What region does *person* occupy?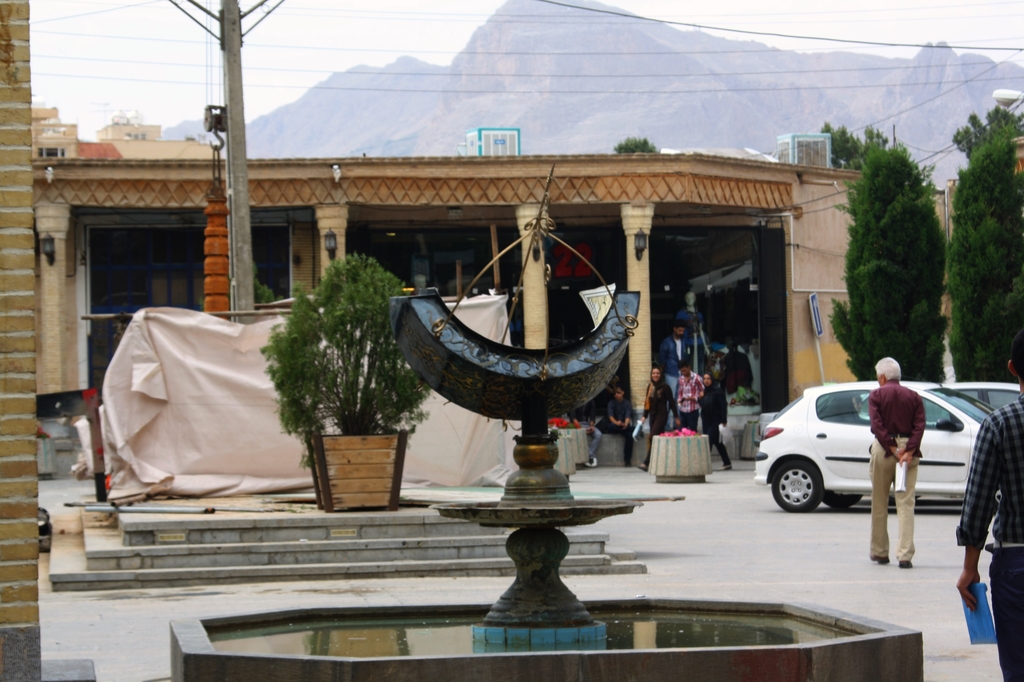
BBox(659, 320, 693, 416).
